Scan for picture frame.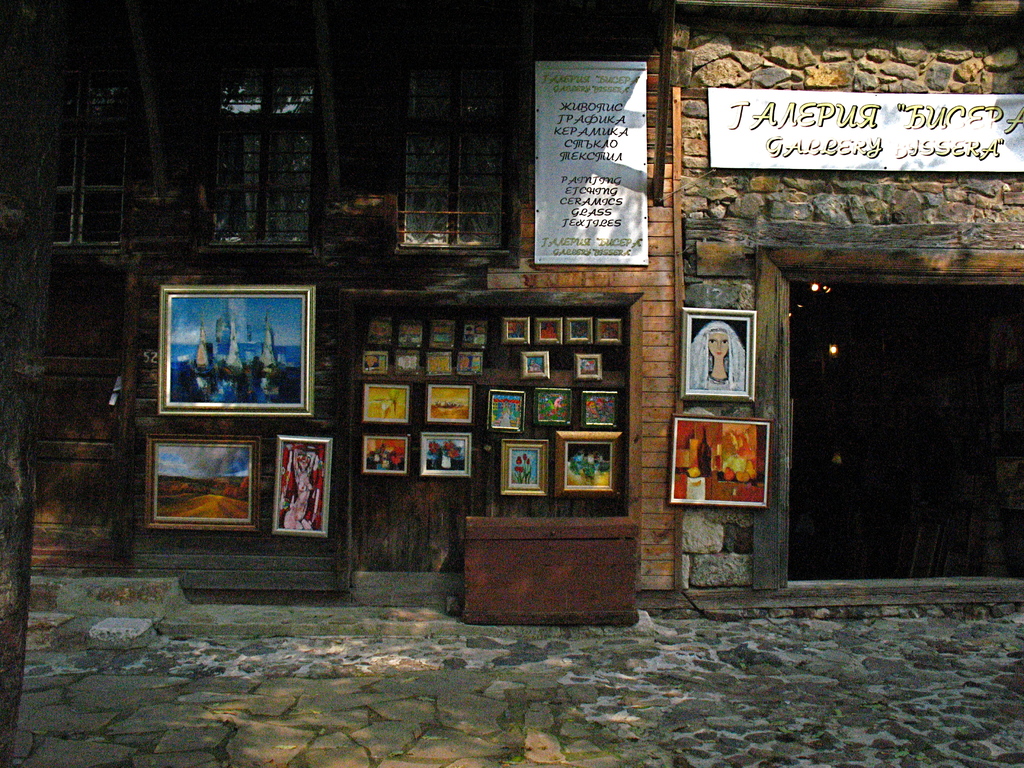
Scan result: Rect(422, 349, 460, 377).
